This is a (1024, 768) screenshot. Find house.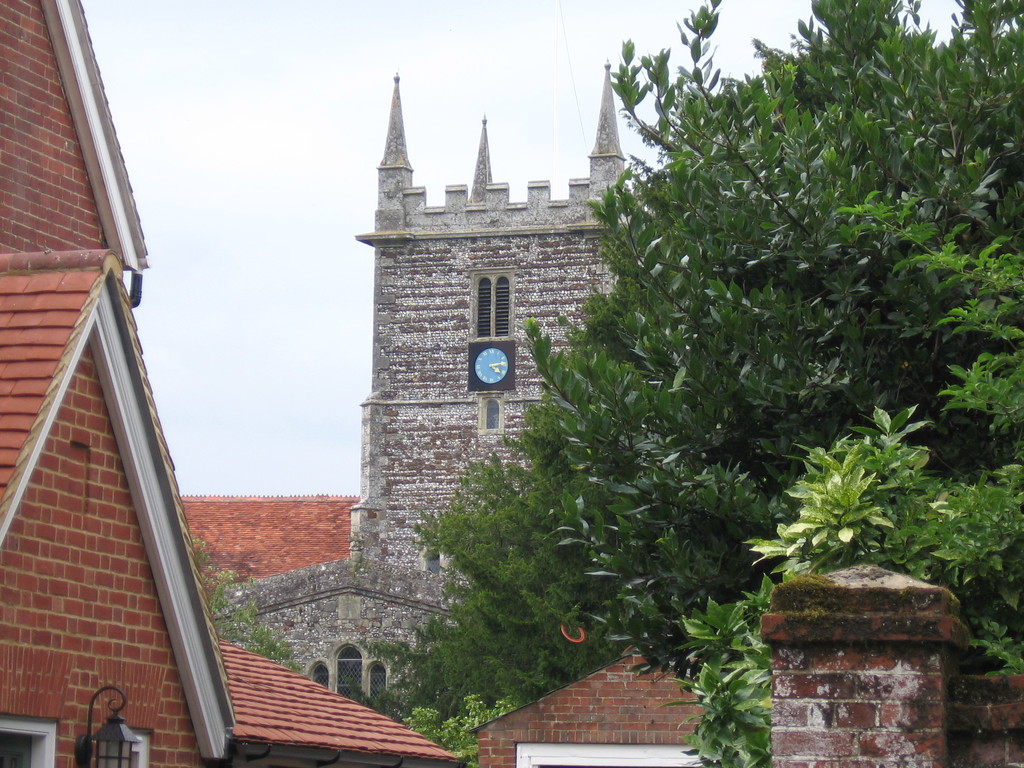
Bounding box: crop(183, 484, 440, 666).
